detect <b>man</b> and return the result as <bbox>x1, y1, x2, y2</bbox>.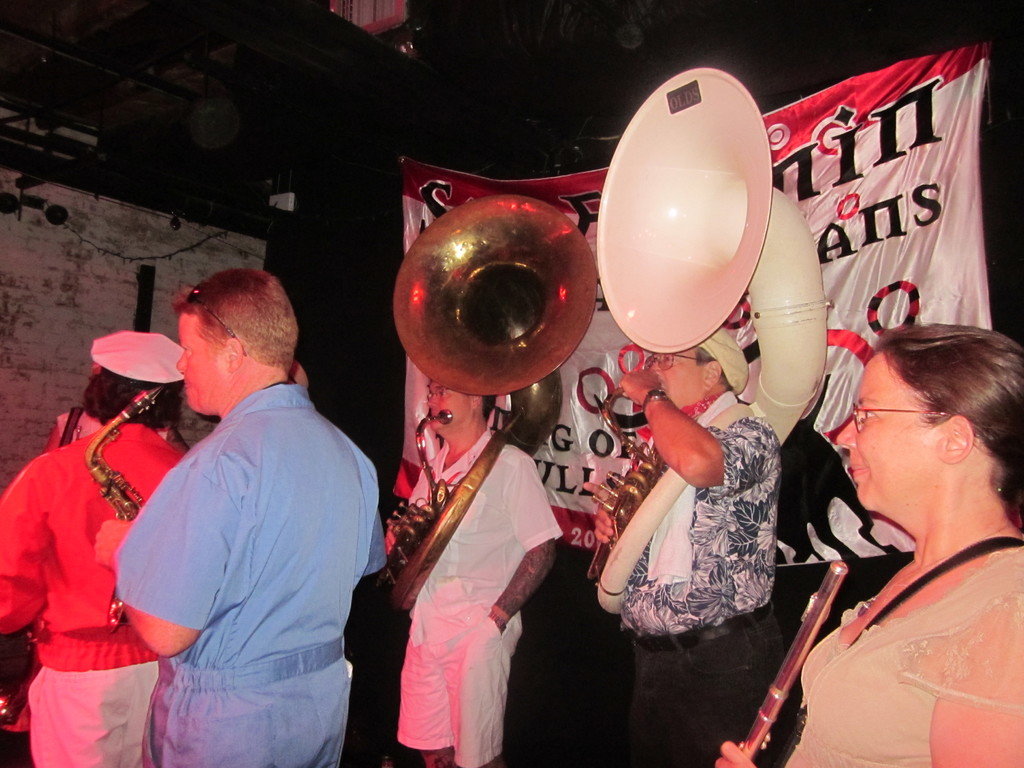
<bbox>72, 250, 388, 759</bbox>.
